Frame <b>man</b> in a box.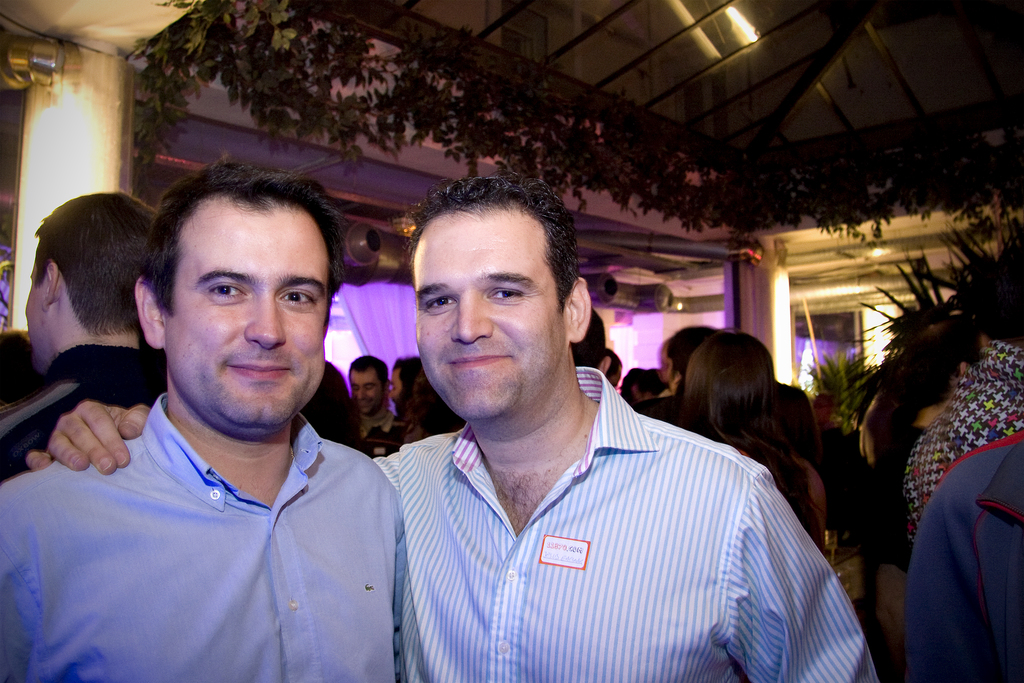
(902, 431, 1023, 682).
